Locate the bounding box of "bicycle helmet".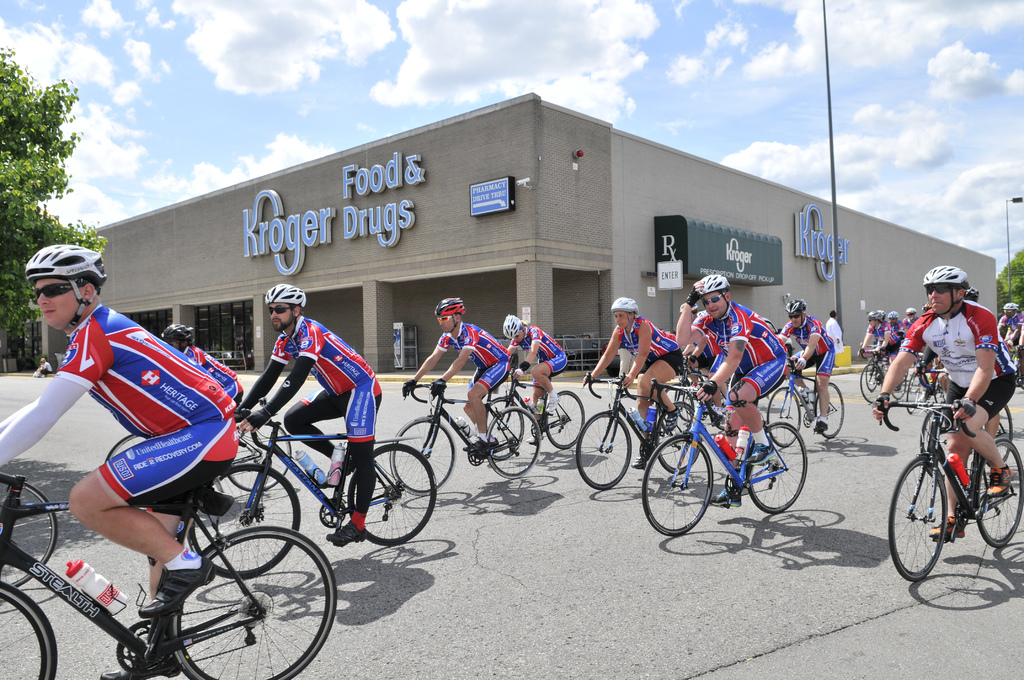
Bounding box: bbox=(699, 273, 725, 289).
